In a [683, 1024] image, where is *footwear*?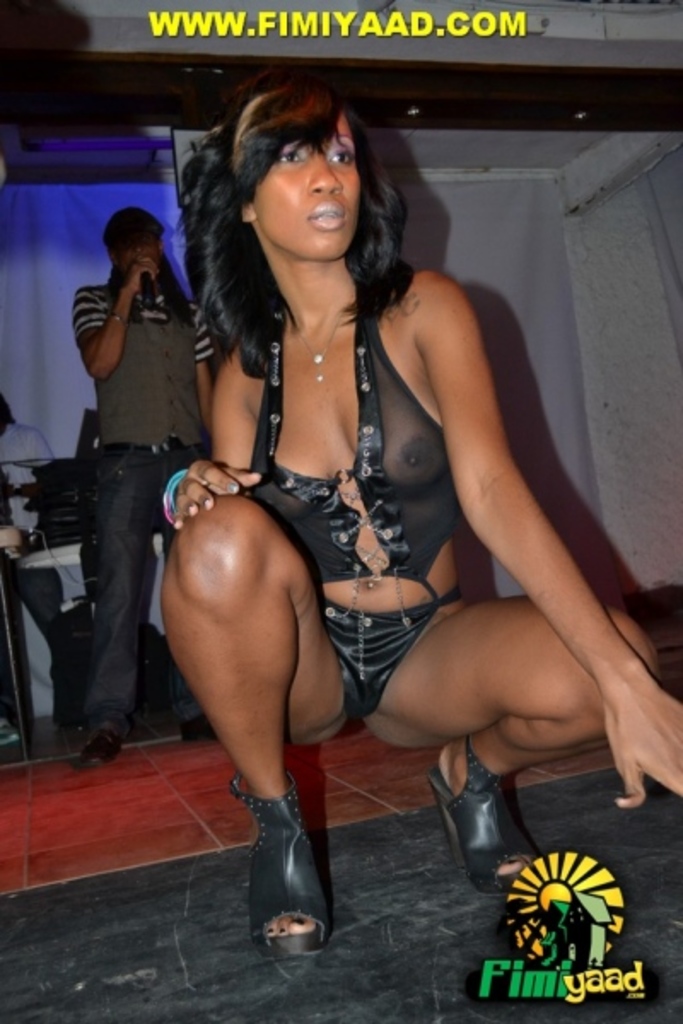
{"left": 234, "top": 768, "right": 345, "bottom": 963}.
